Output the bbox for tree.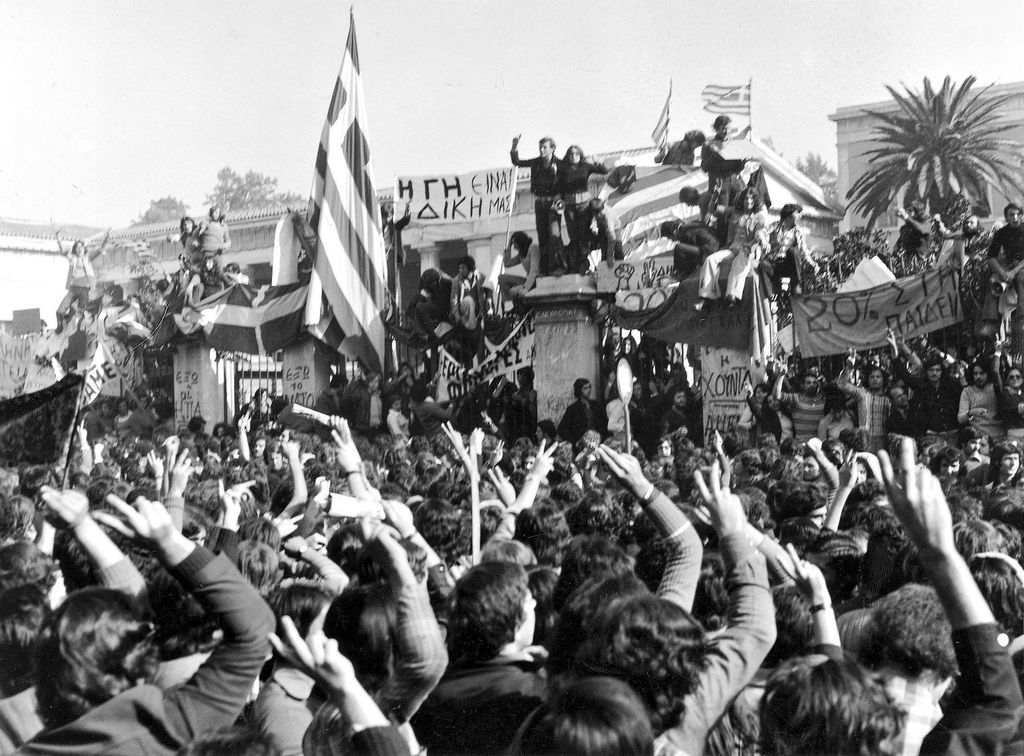
(794, 151, 841, 203).
